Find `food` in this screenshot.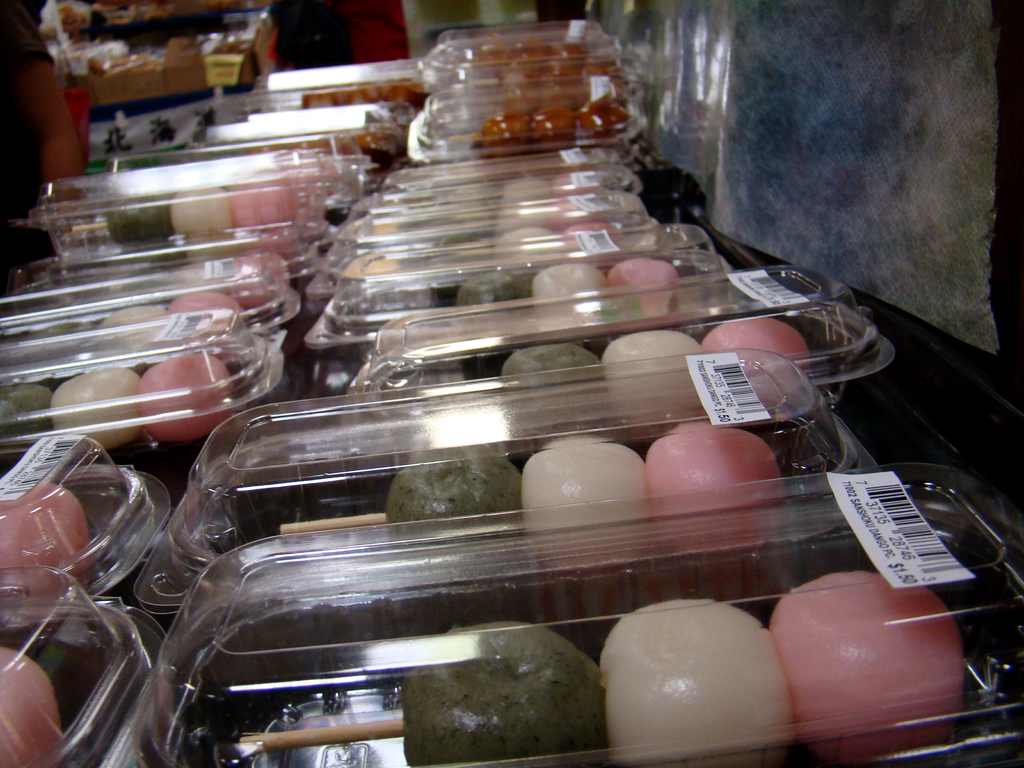
The bounding box for `food` is x1=696 y1=315 x2=813 y2=399.
